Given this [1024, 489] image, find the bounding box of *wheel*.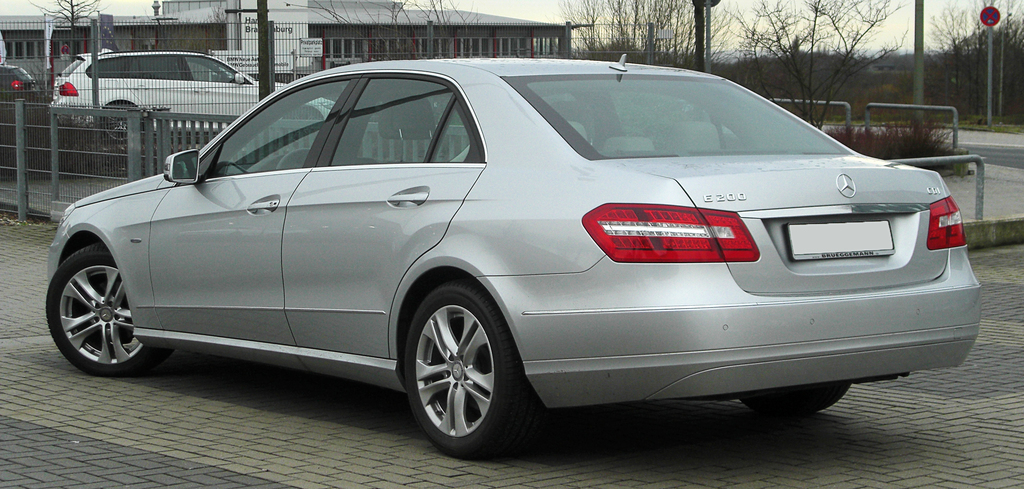
[44,246,170,378].
